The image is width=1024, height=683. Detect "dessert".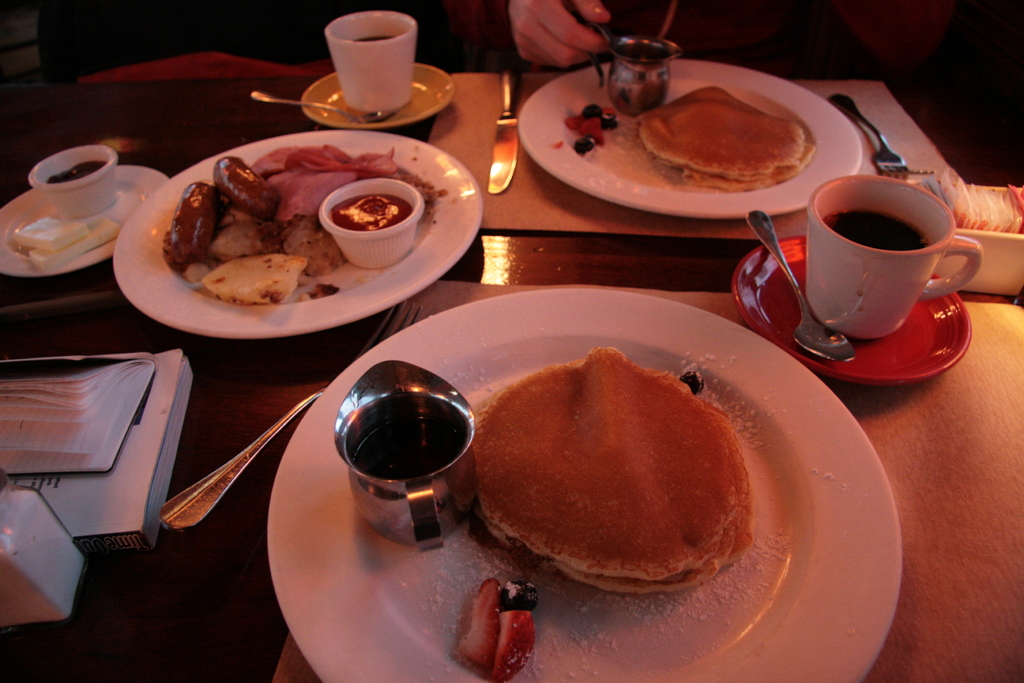
Detection: {"left": 487, "top": 352, "right": 765, "bottom": 603}.
